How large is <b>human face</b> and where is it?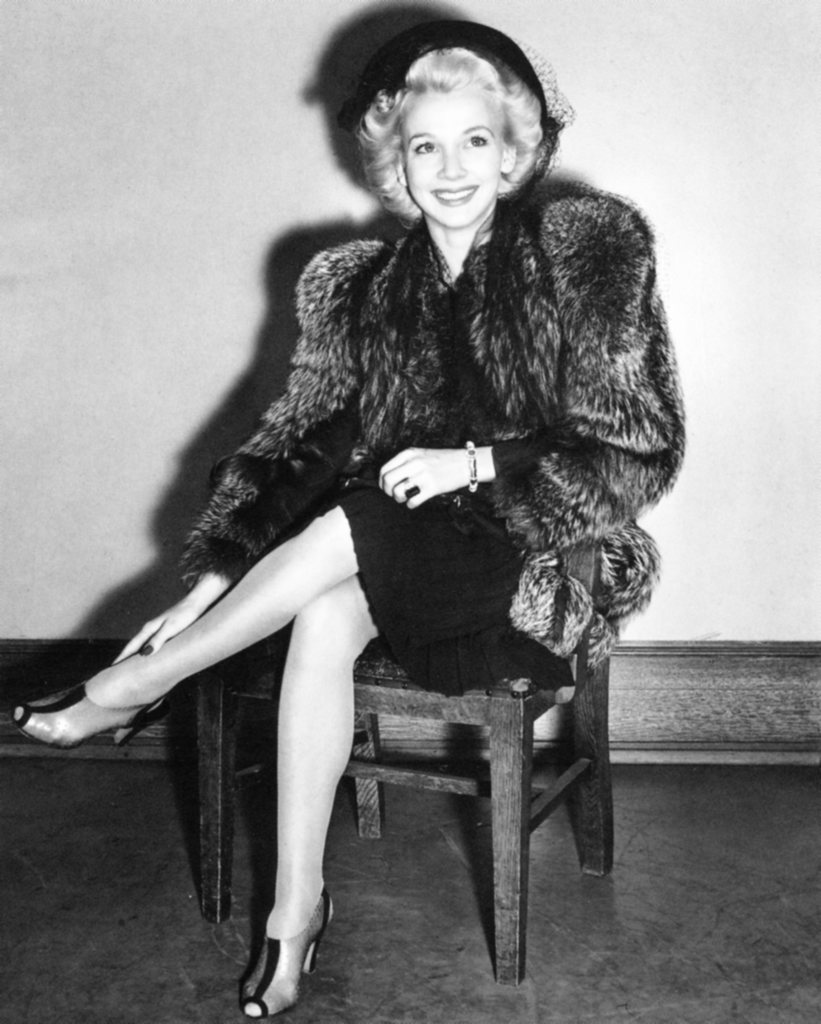
Bounding box: left=401, top=85, right=506, bottom=225.
